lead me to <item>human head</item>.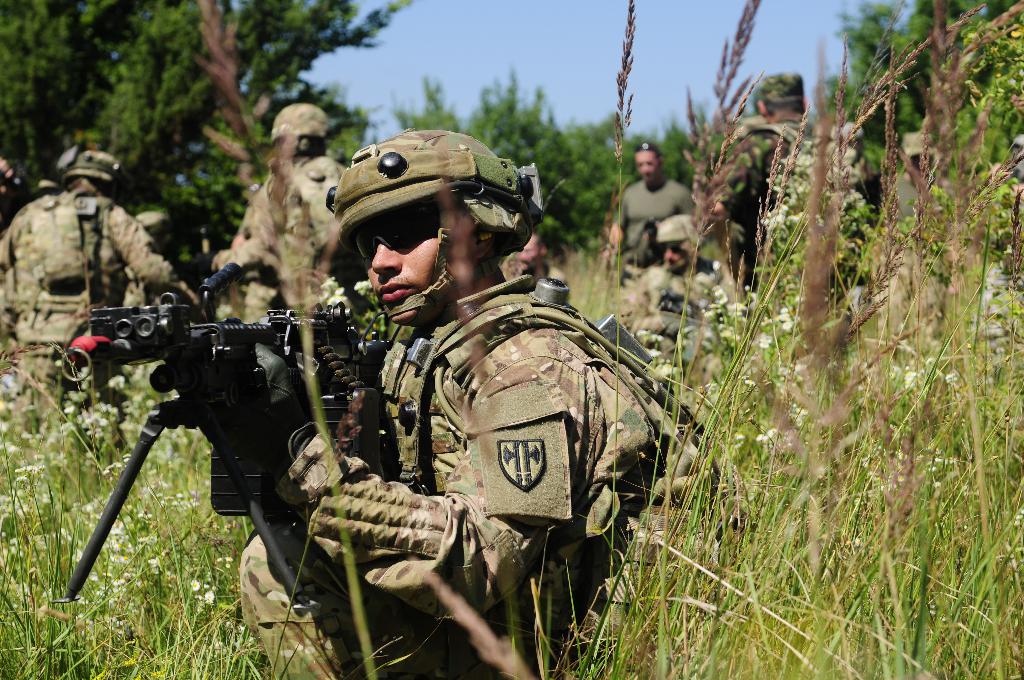
Lead to [x1=273, y1=104, x2=326, y2=150].
